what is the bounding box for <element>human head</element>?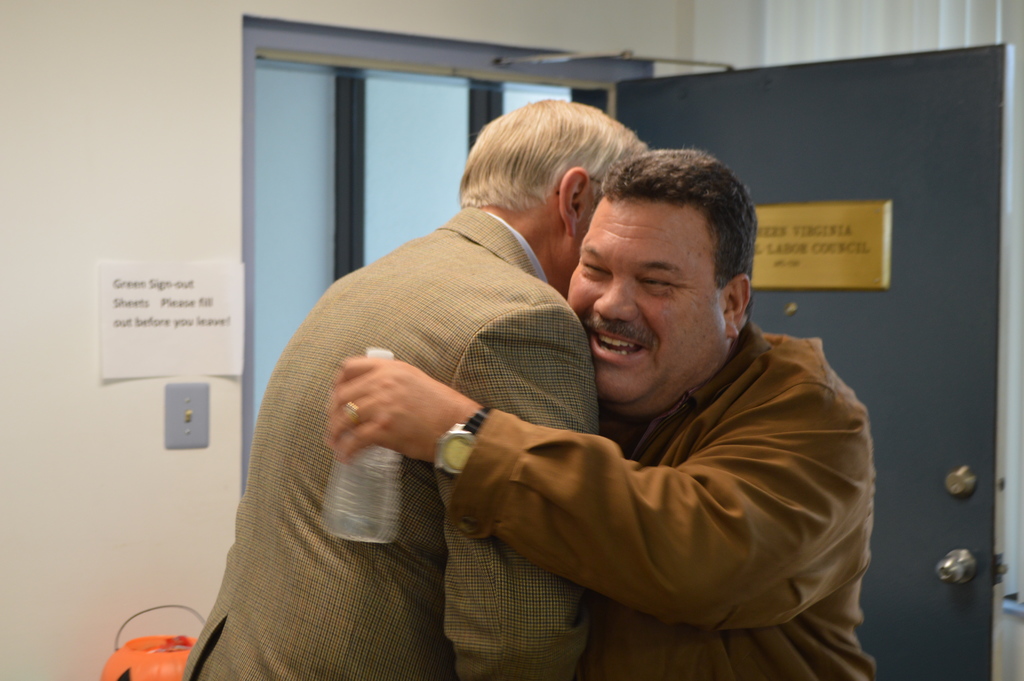
<region>466, 114, 657, 254</region>.
